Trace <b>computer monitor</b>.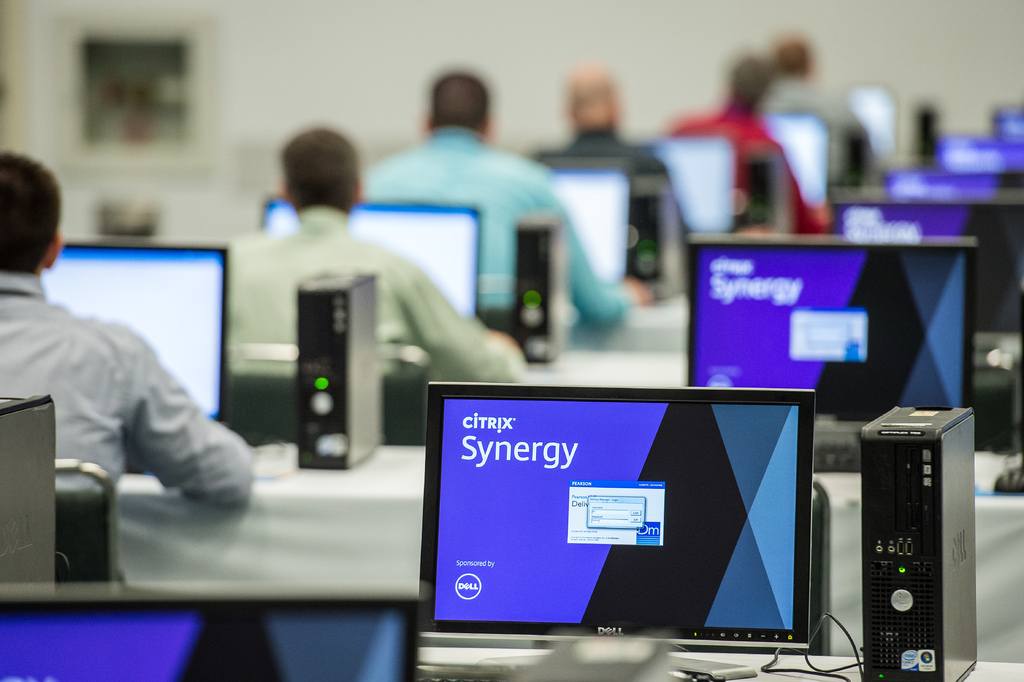
Traced to <region>831, 189, 1023, 356</region>.
